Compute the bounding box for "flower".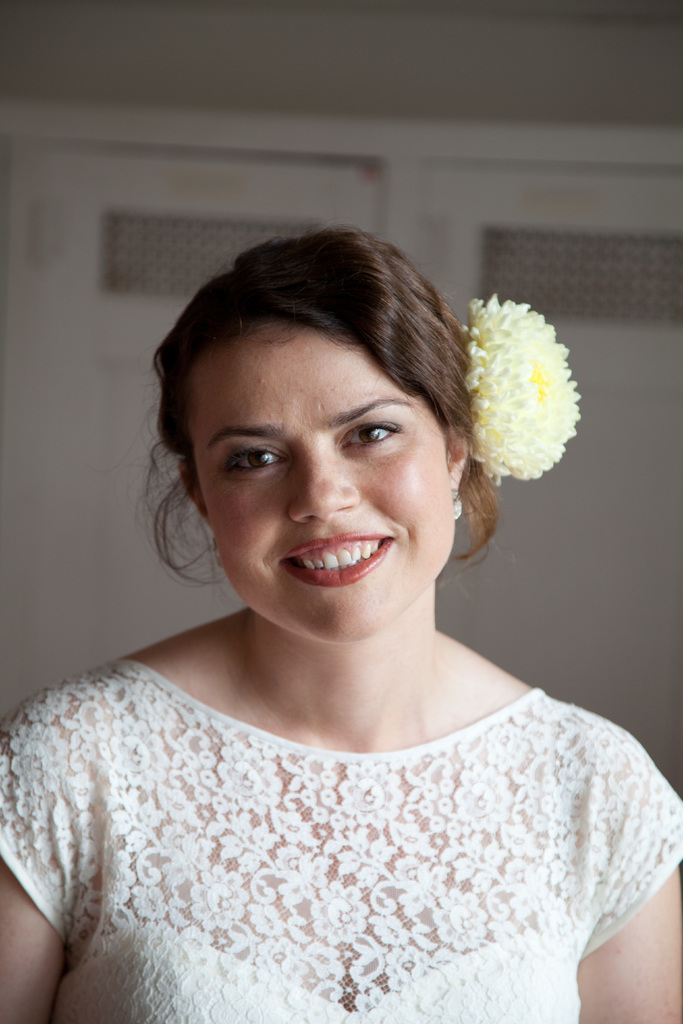
(467, 282, 580, 500).
